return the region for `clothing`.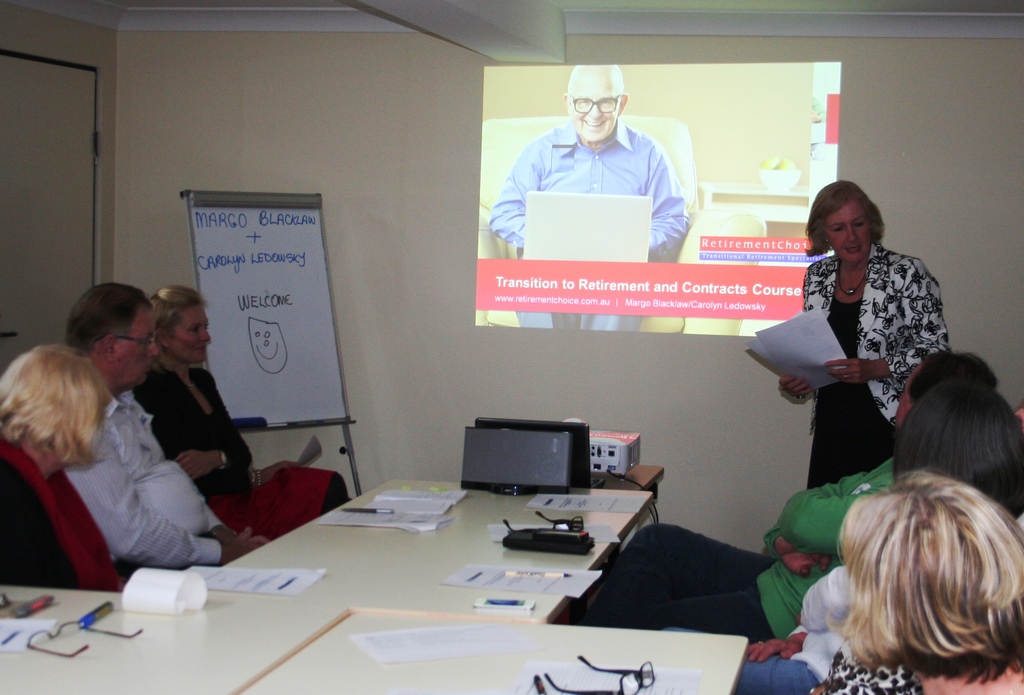
(58, 398, 237, 577).
